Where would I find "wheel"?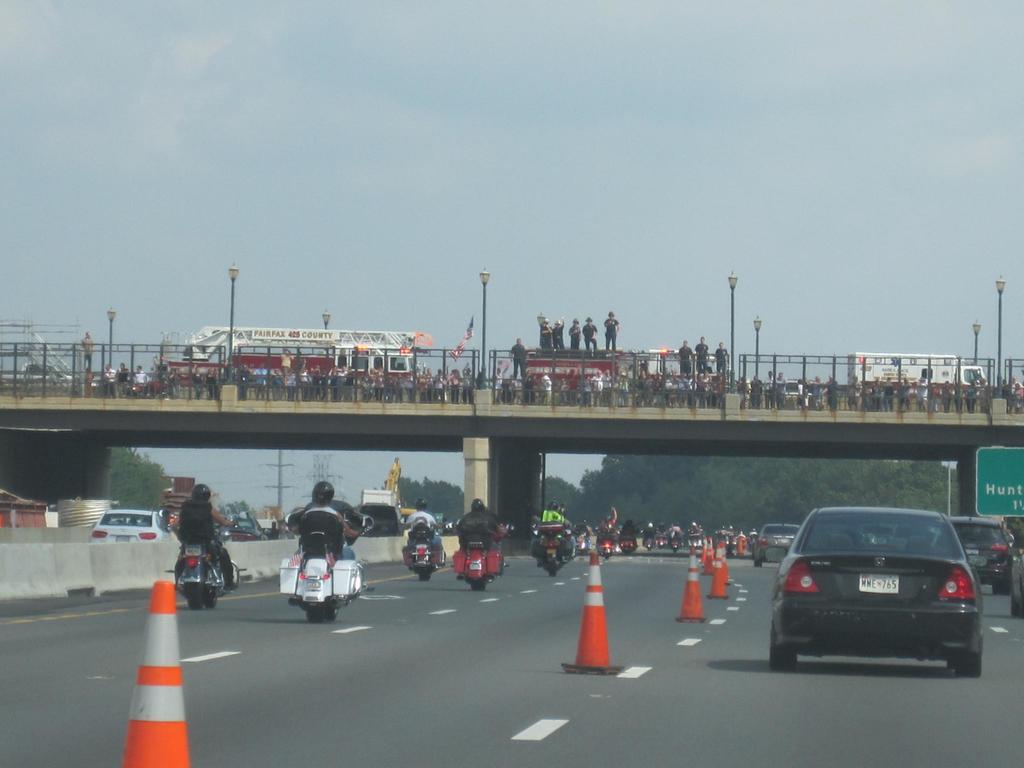
At region(204, 591, 211, 607).
